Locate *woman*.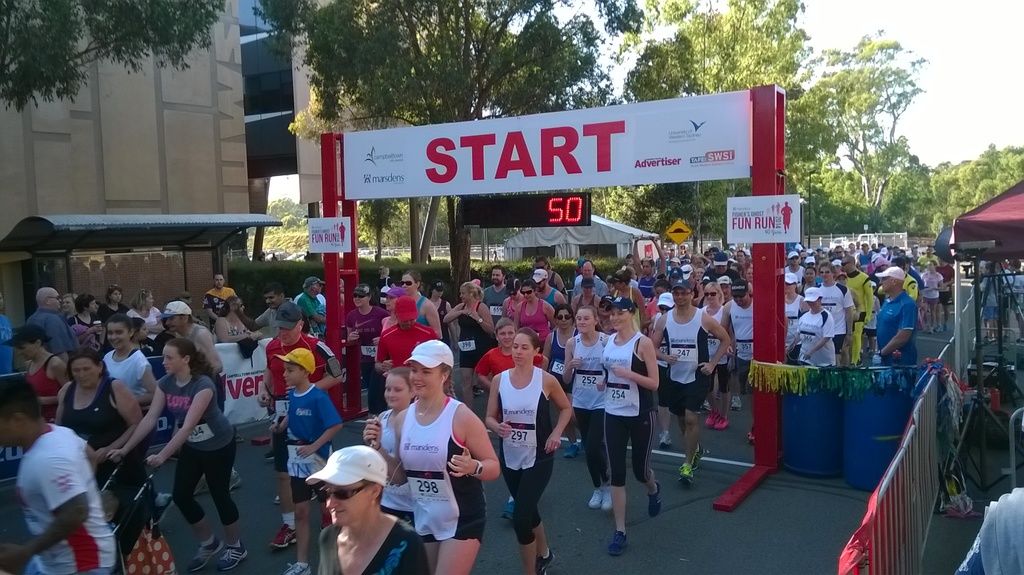
Bounding box: bbox=[920, 257, 946, 336].
